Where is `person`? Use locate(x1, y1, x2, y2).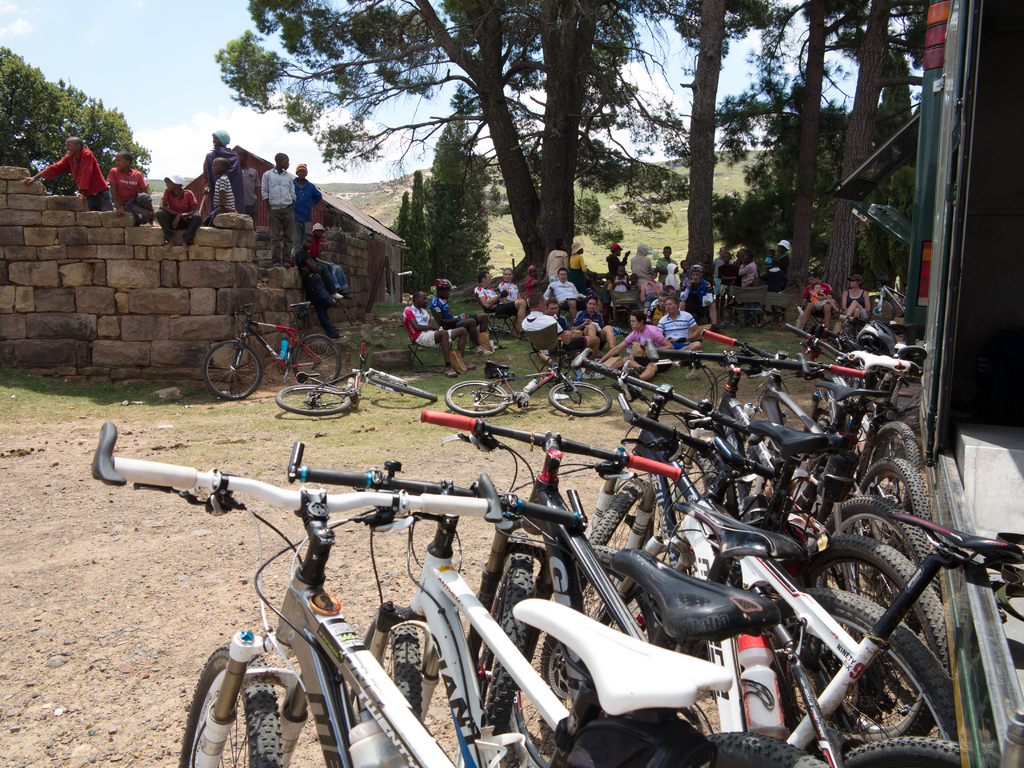
locate(309, 220, 345, 287).
